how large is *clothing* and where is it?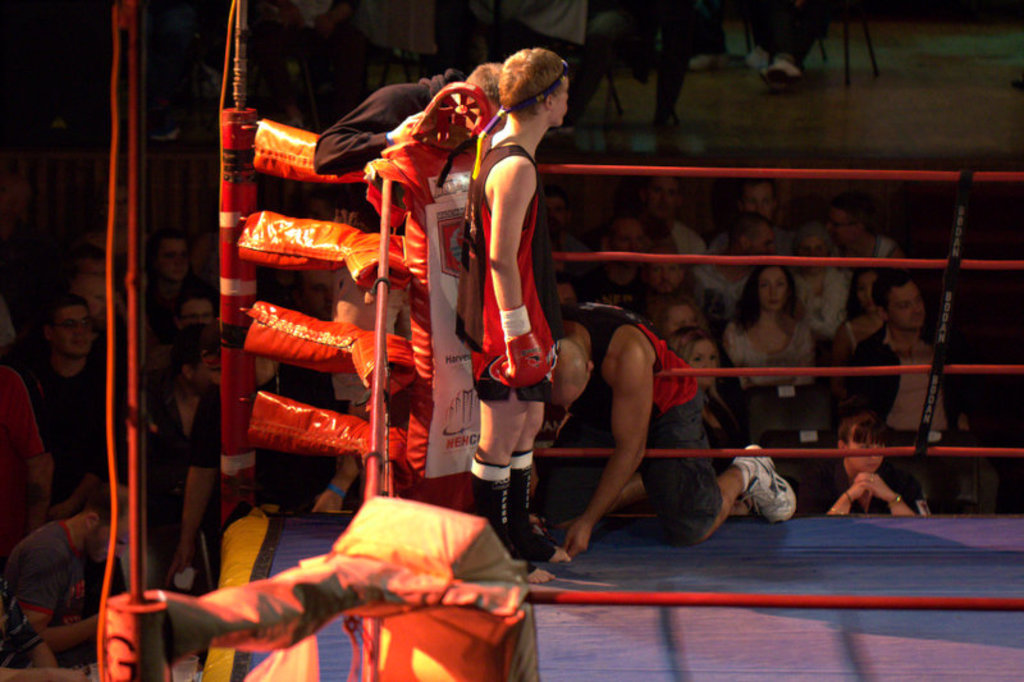
Bounding box: 833/321/975/447.
